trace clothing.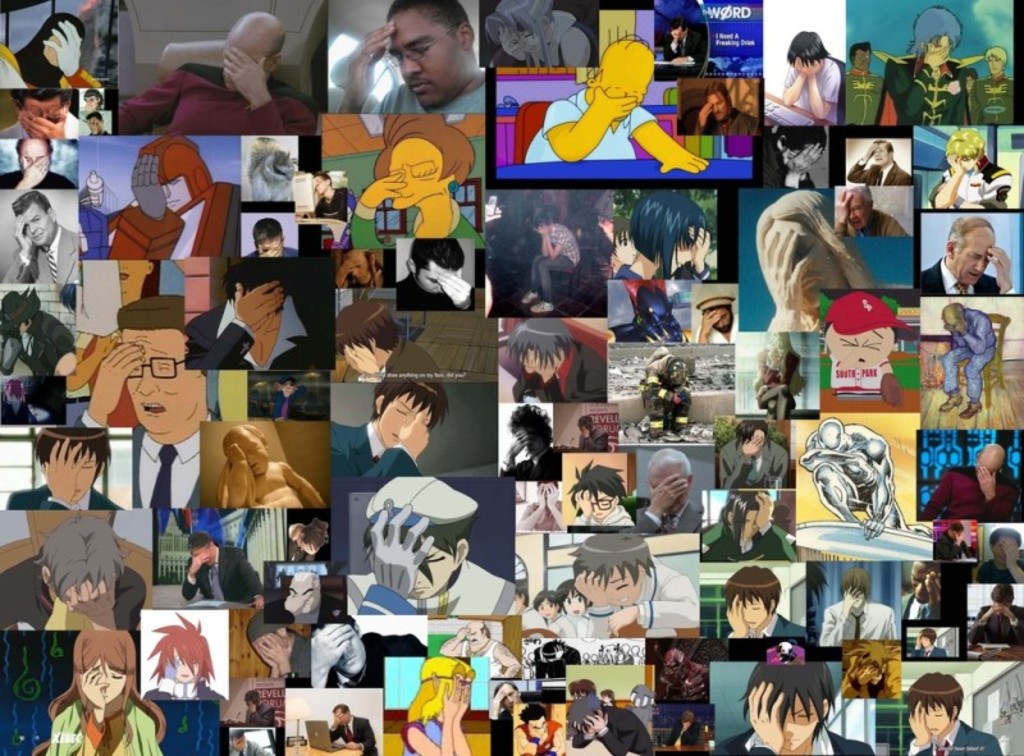
Traced to detection(403, 714, 447, 755).
